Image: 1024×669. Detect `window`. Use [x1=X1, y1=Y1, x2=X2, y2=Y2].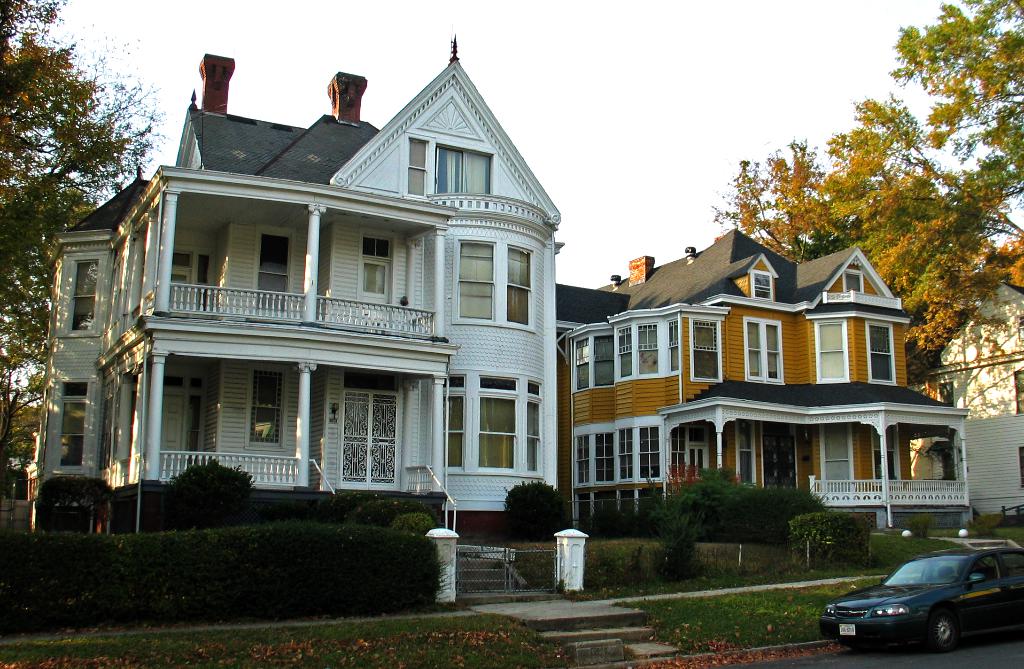
[x1=254, y1=232, x2=292, y2=310].
